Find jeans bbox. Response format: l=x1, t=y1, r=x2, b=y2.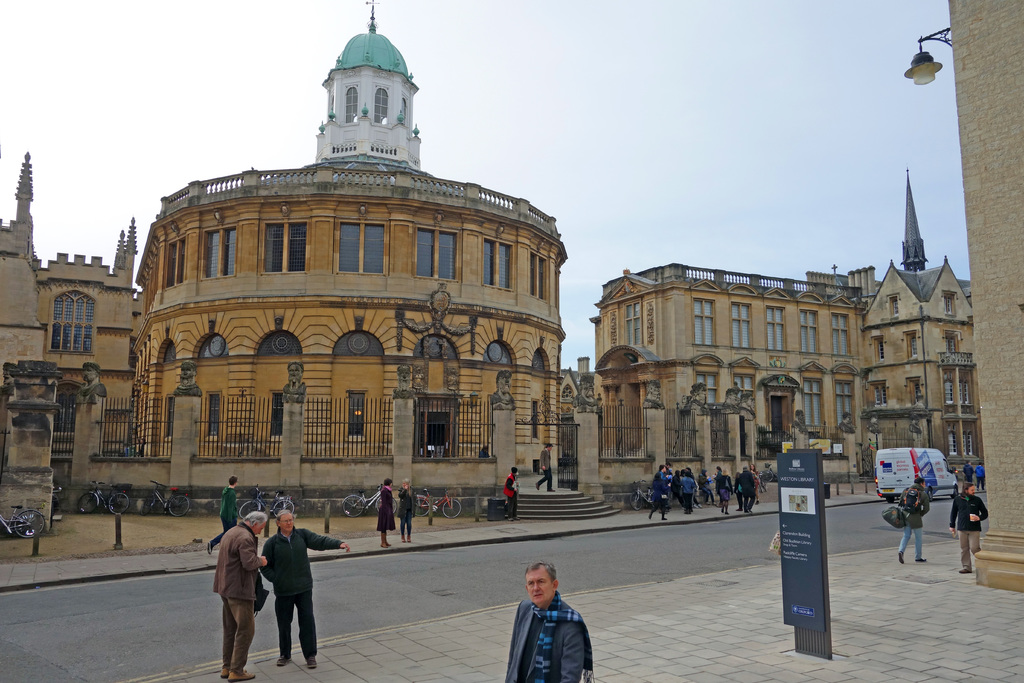
l=698, t=485, r=713, b=502.
